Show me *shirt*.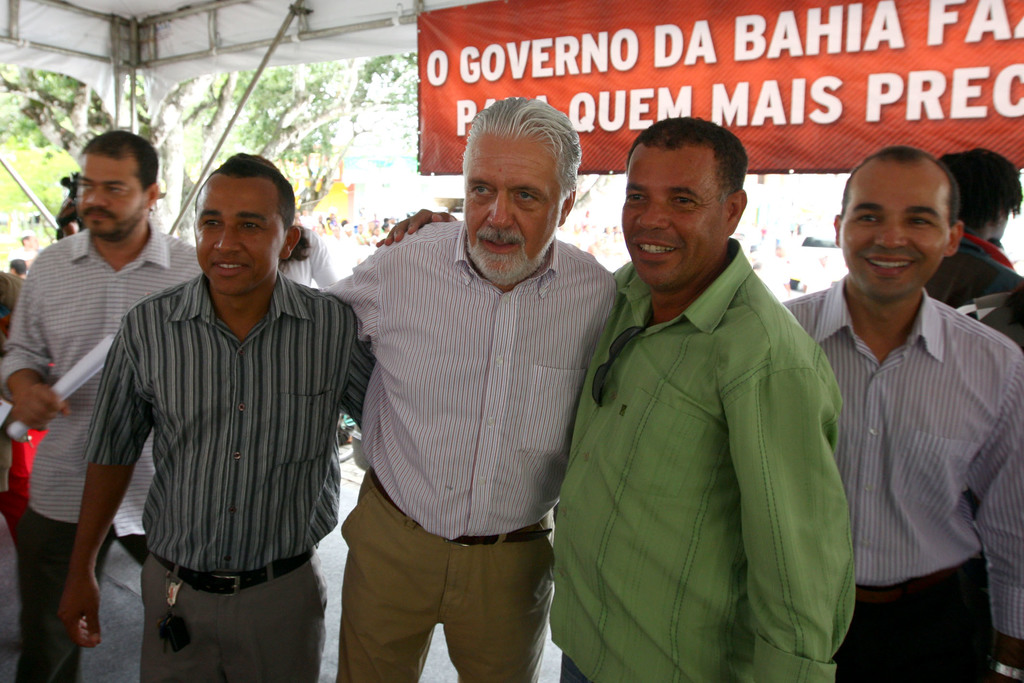
*shirt* is here: 549, 238, 859, 682.
